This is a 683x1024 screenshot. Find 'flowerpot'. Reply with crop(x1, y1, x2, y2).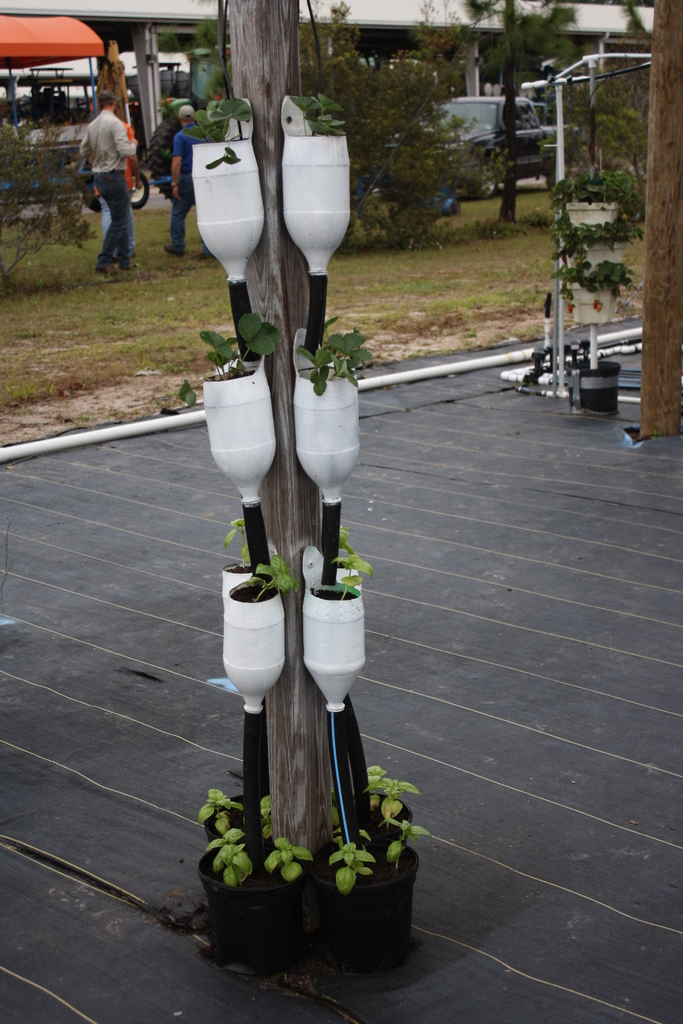
crop(567, 202, 618, 239).
